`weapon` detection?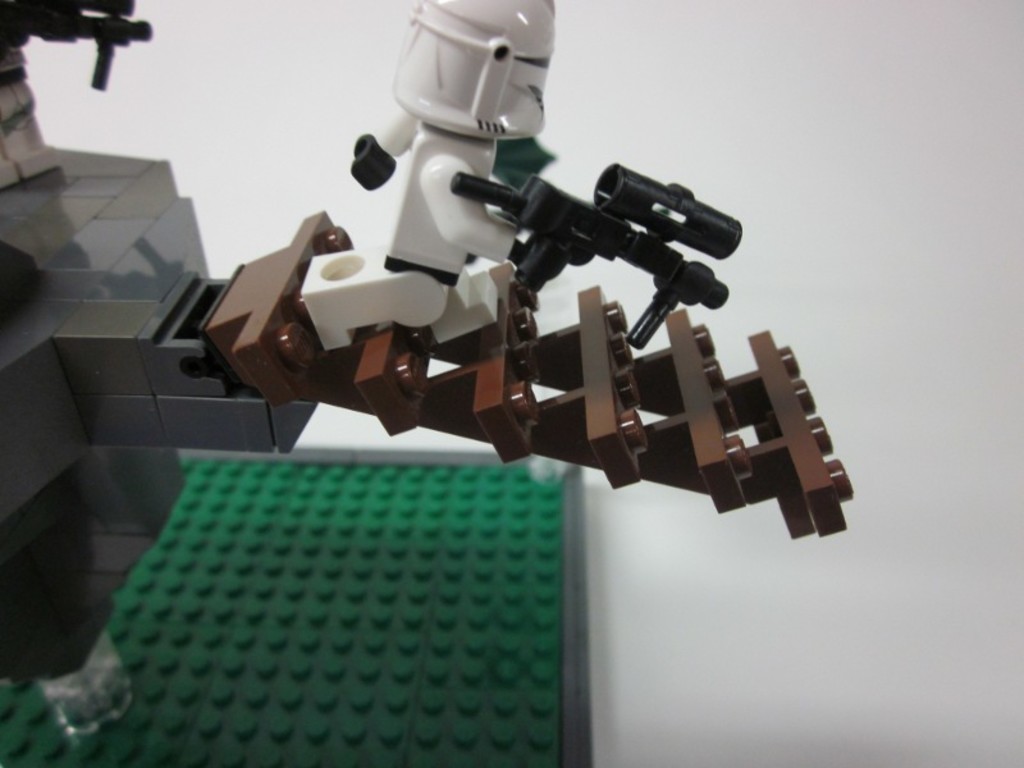
crop(0, 0, 151, 91)
